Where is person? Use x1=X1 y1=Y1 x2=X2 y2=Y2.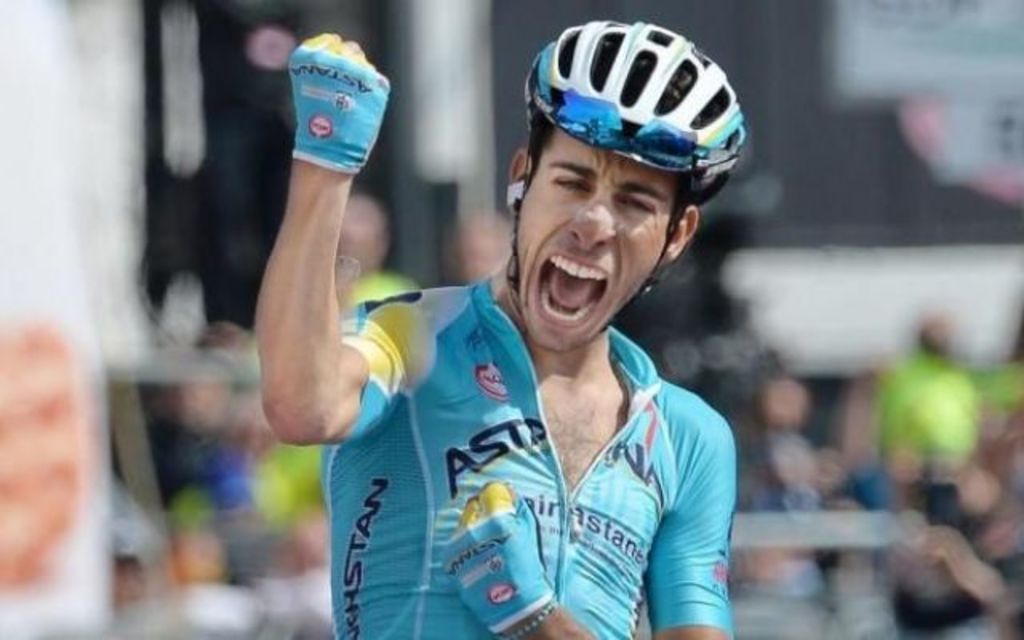
x1=304 y1=61 x2=774 y2=639.
